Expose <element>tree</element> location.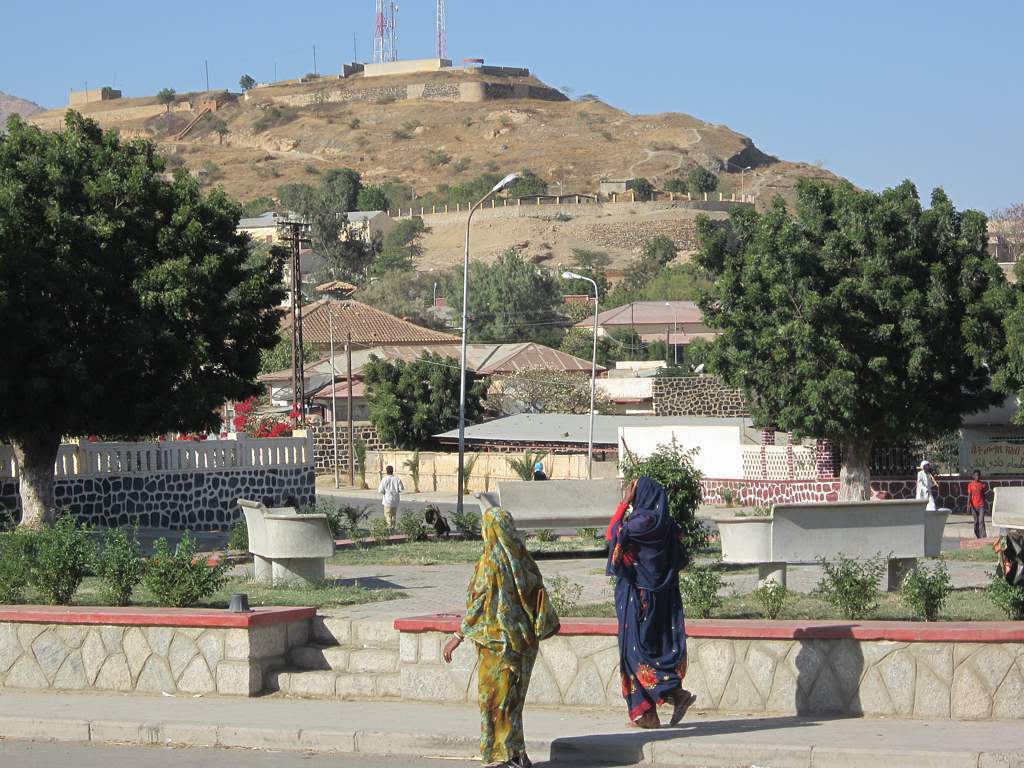
Exposed at x1=505, y1=165, x2=558, y2=202.
